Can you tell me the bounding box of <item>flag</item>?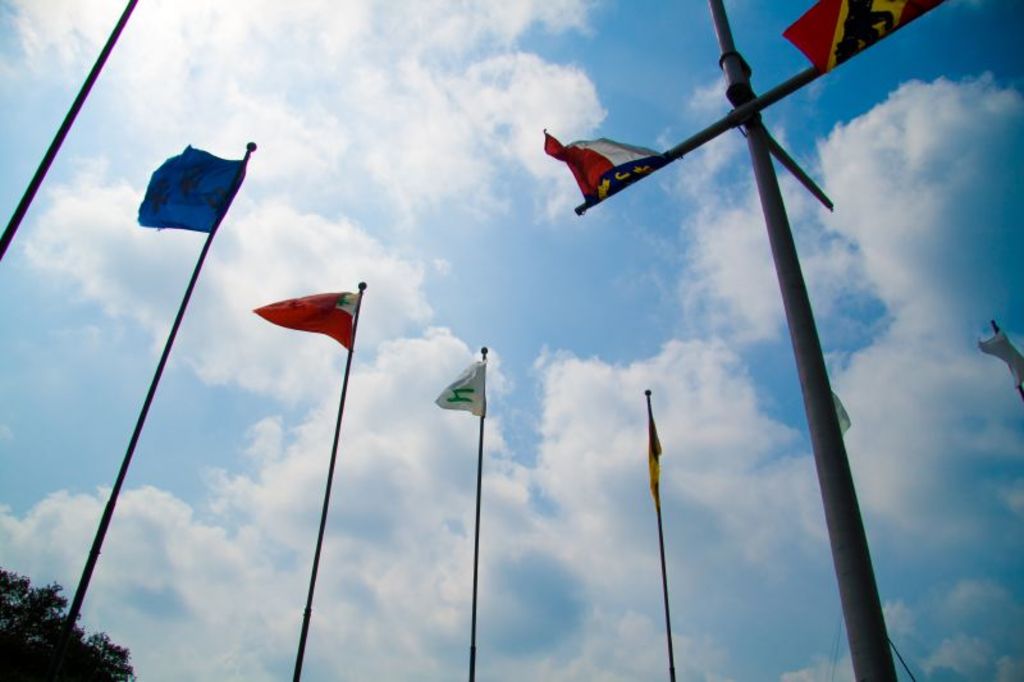
select_region(539, 123, 666, 210).
